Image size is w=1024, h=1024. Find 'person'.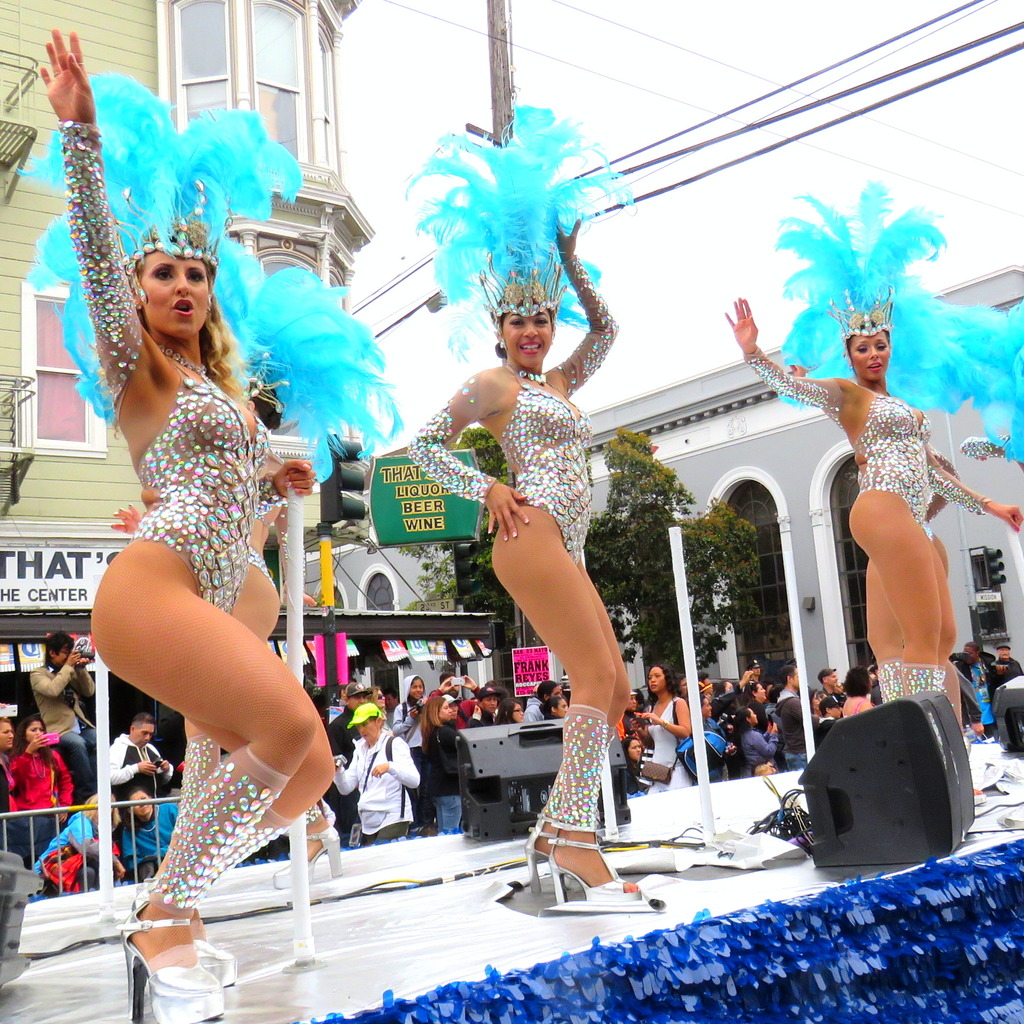
box=[69, 17, 342, 1021].
